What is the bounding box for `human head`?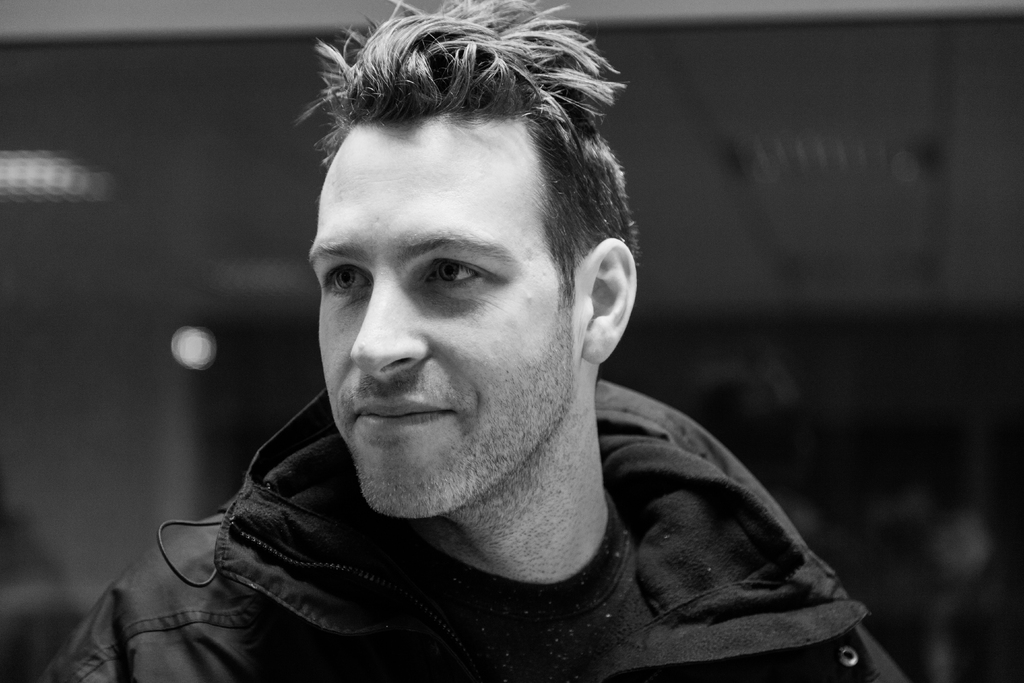
BBox(297, 76, 608, 537).
